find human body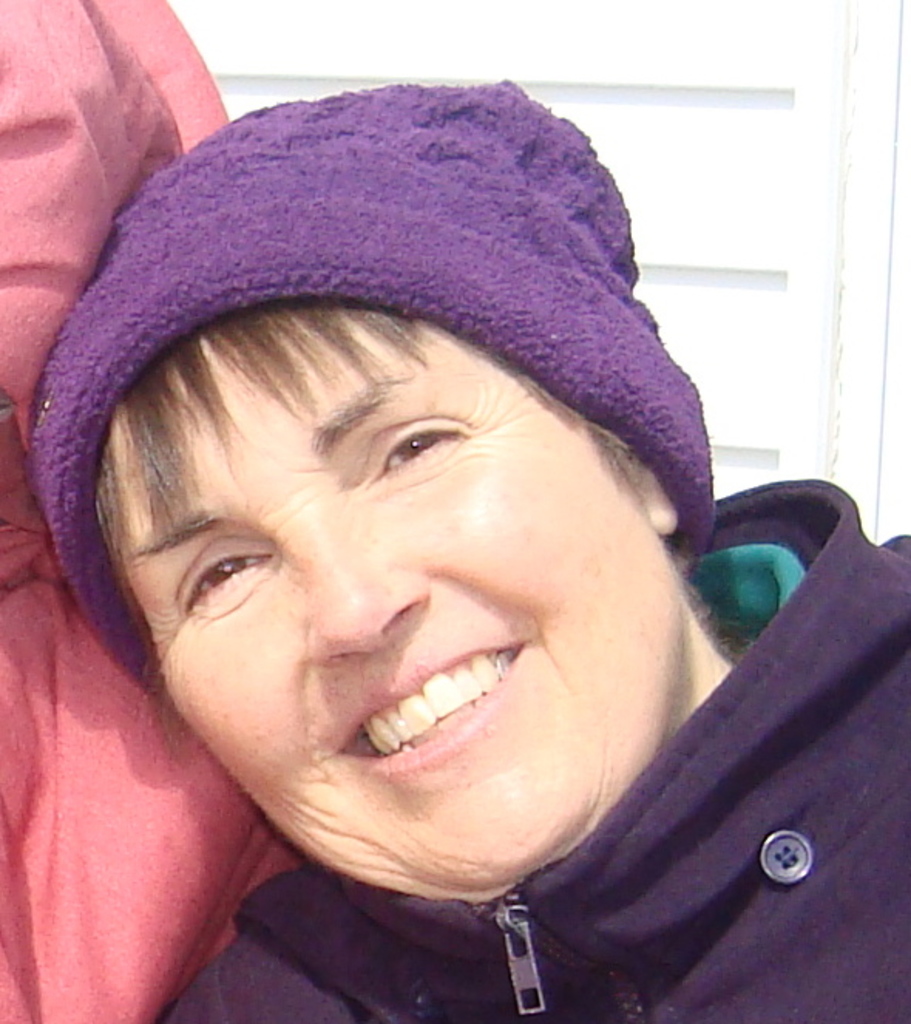
box(0, 122, 809, 1023)
